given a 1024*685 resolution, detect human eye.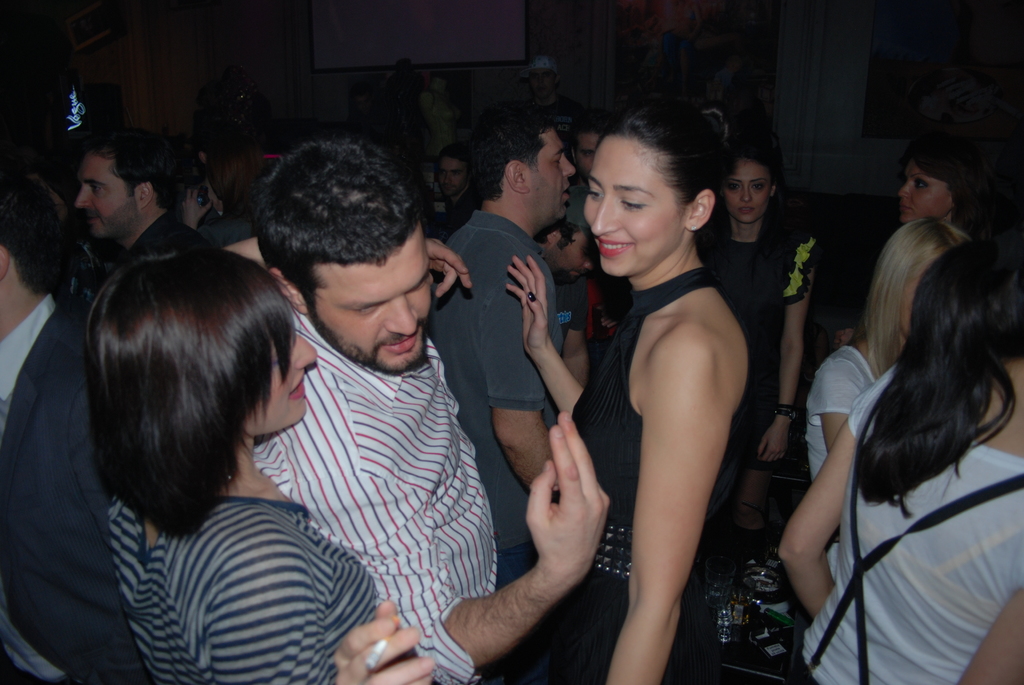
{"x1": 913, "y1": 178, "x2": 930, "y2": 189}.
